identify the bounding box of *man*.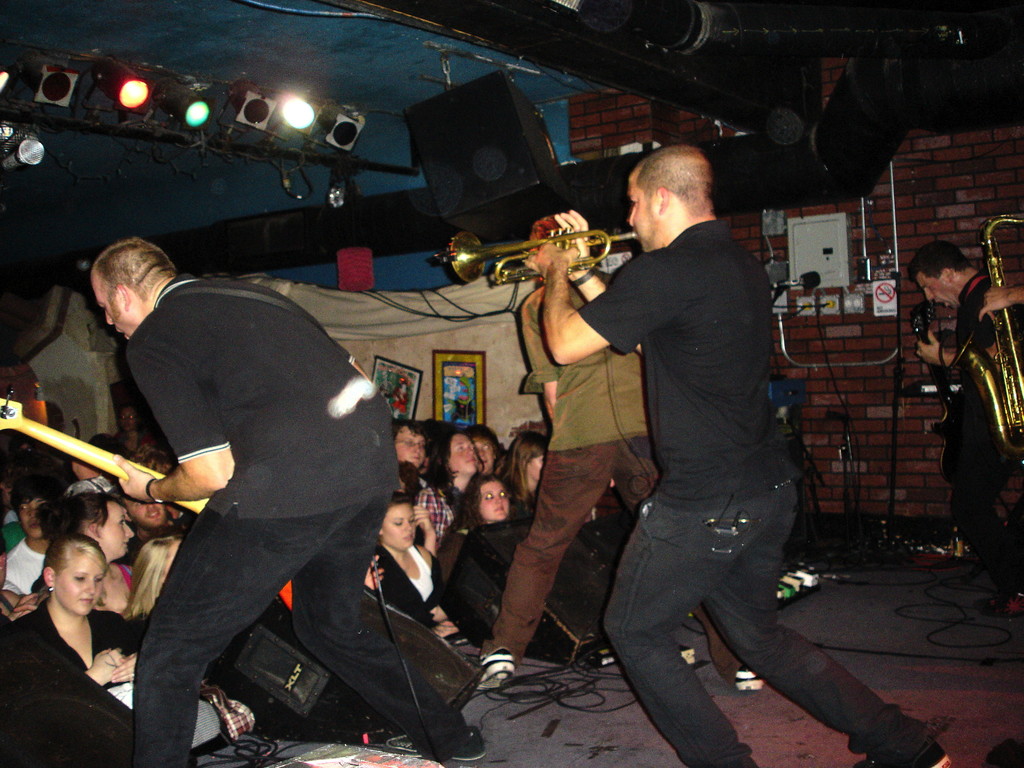
<region>128, 491, 170, 547</region>.
